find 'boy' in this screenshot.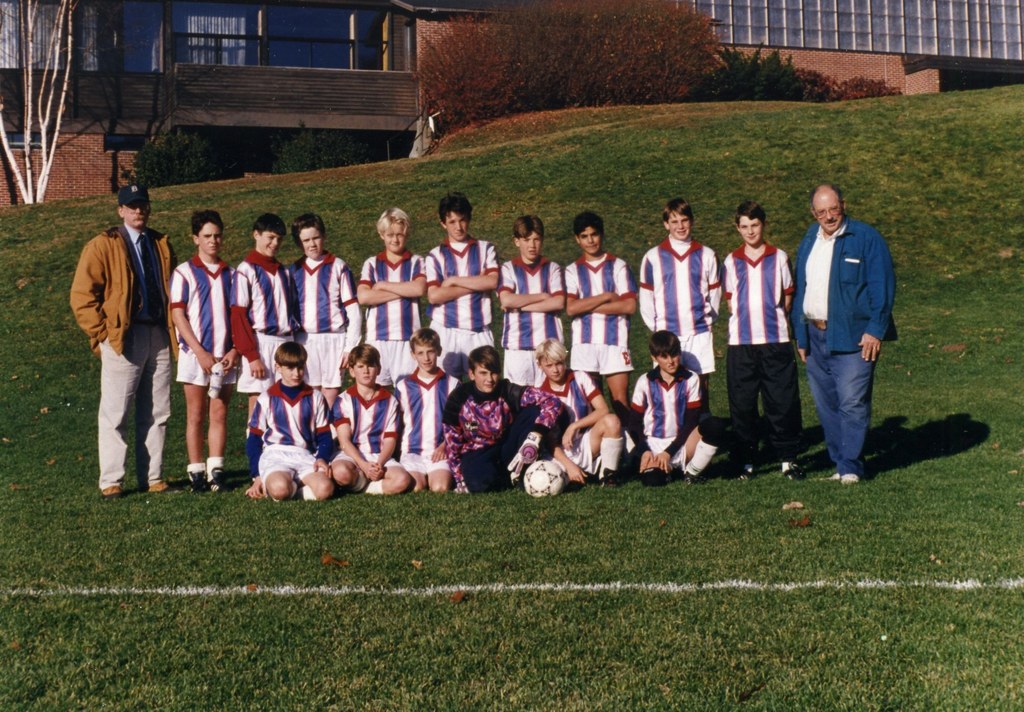
The bounding box for 'boy' is pyautogui.locateOnScreen(725, 203, 803, 480).
